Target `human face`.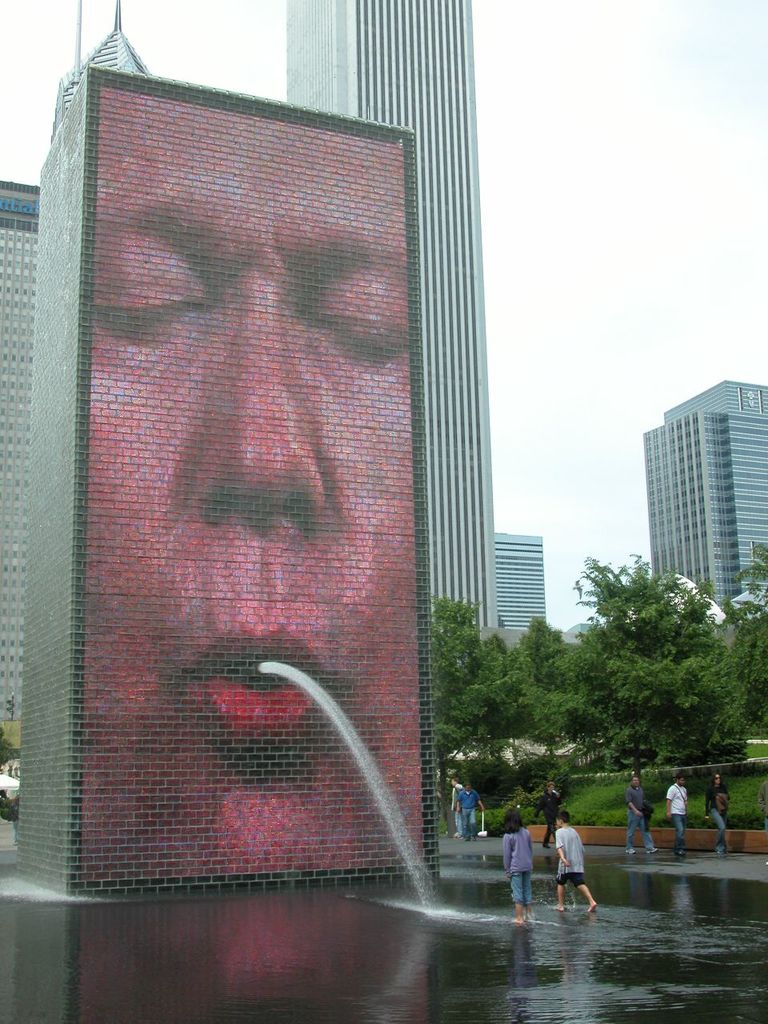
Target region: rect(630, 777, 639, 787).
